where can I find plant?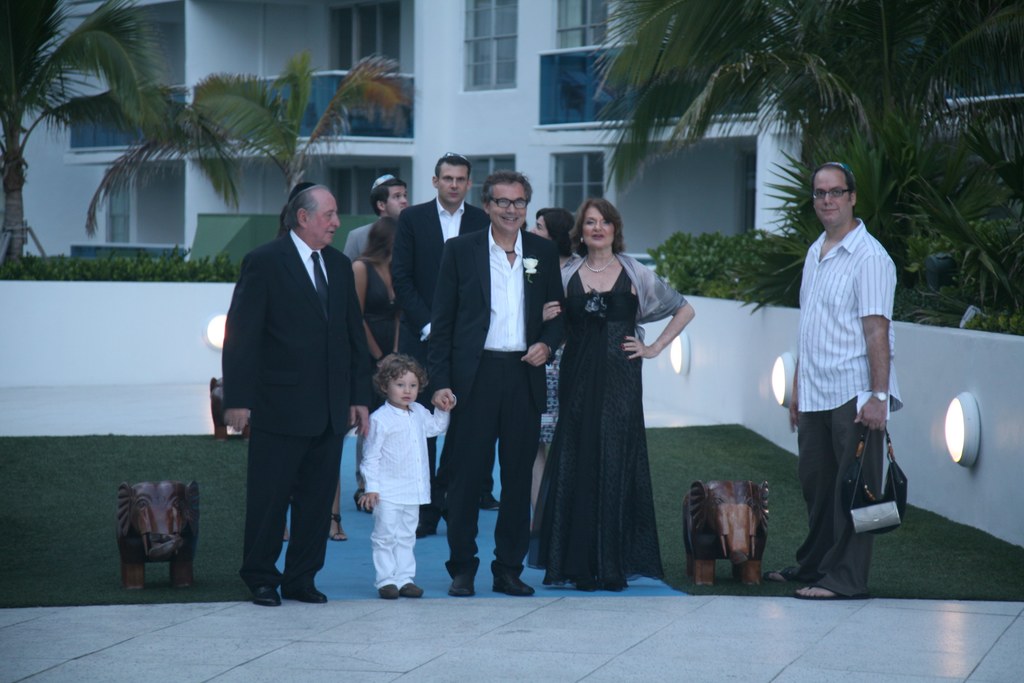
You can find it at pyautogui.locateOnScreen(904, 5, 1023, 344).
